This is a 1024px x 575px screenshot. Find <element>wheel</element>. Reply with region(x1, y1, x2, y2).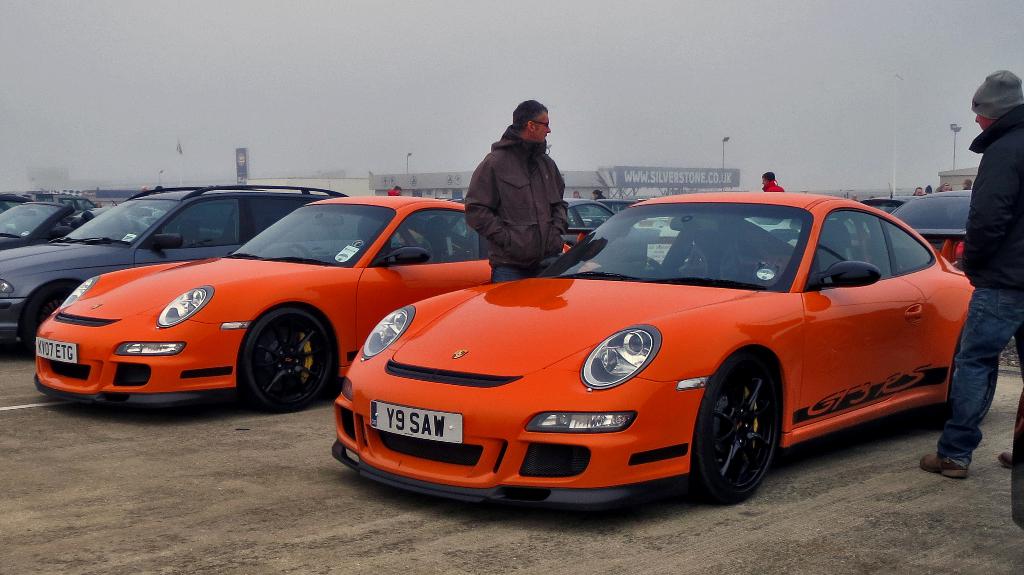
region(619, 254, 666, 277).
